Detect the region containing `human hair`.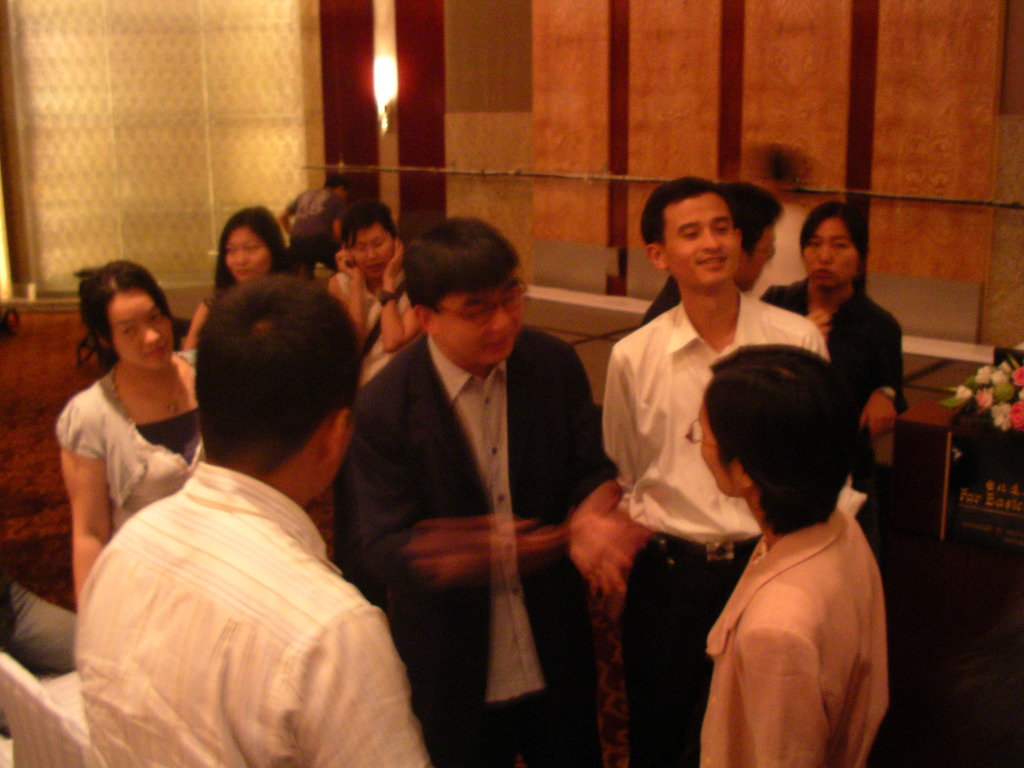
Rect(799, 200, 870, 267).
